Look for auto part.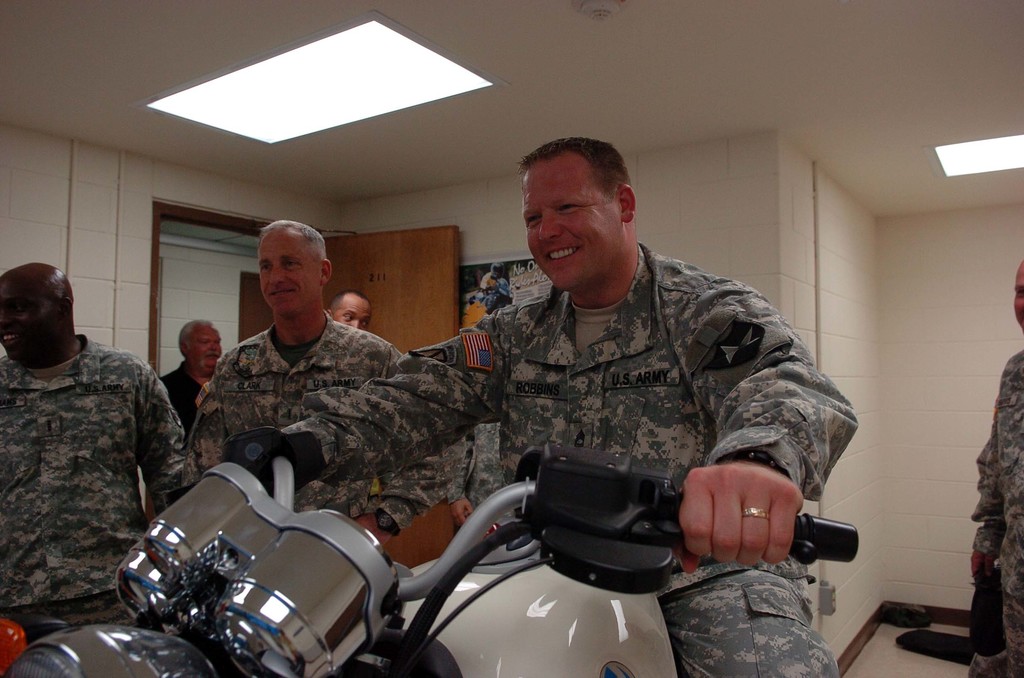
Found: left=118, top=458, right=401, bottom=677.
